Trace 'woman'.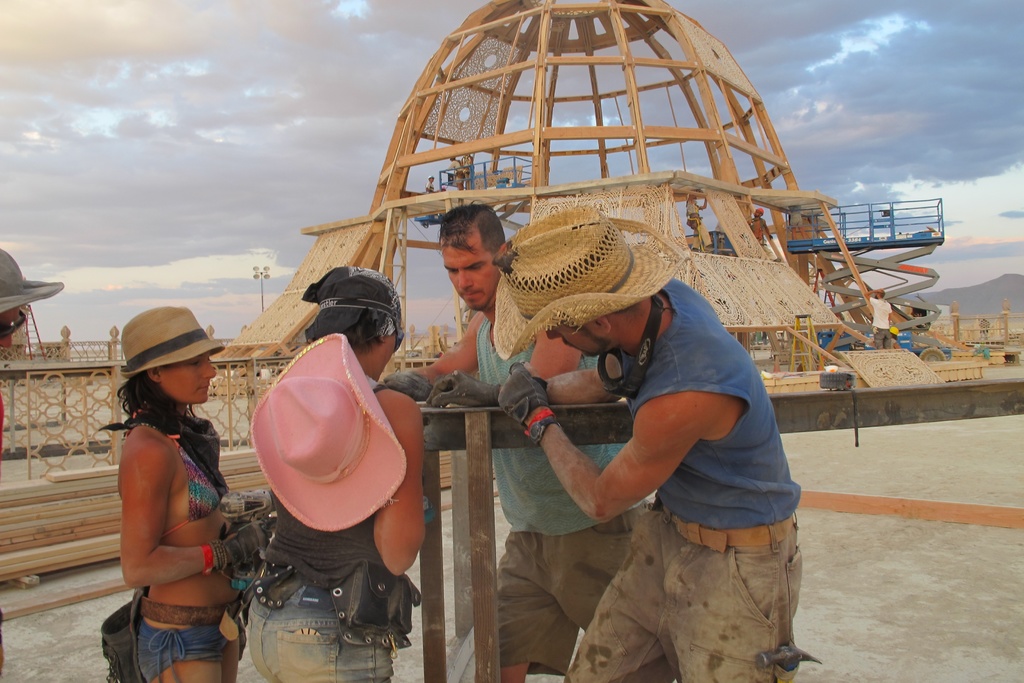
Traced to box(93, 299, 253, 682).
